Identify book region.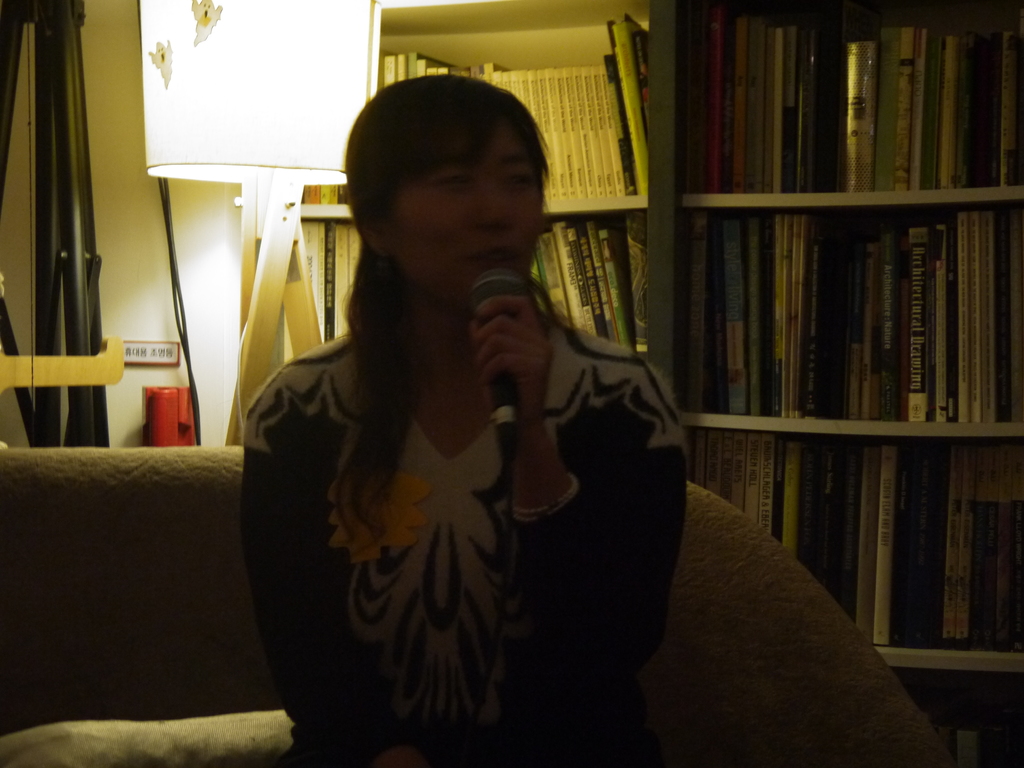
Region: (left=382, top=53, right=397, bottom=82).
